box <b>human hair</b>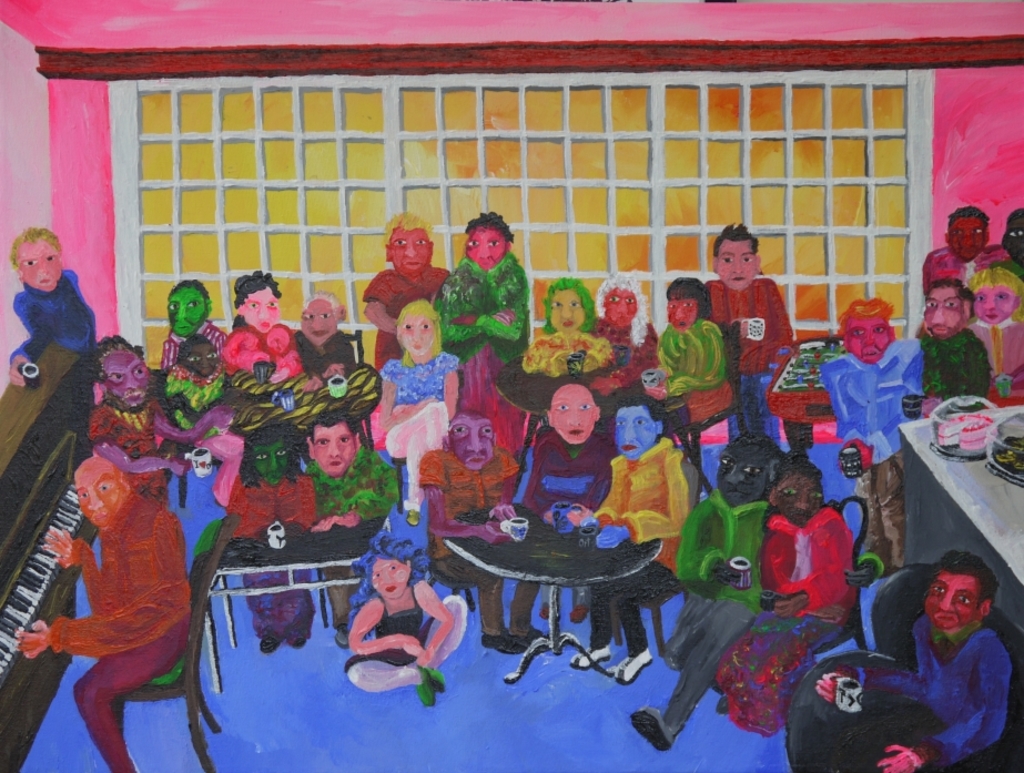
region(599, 266, 652, 348)
